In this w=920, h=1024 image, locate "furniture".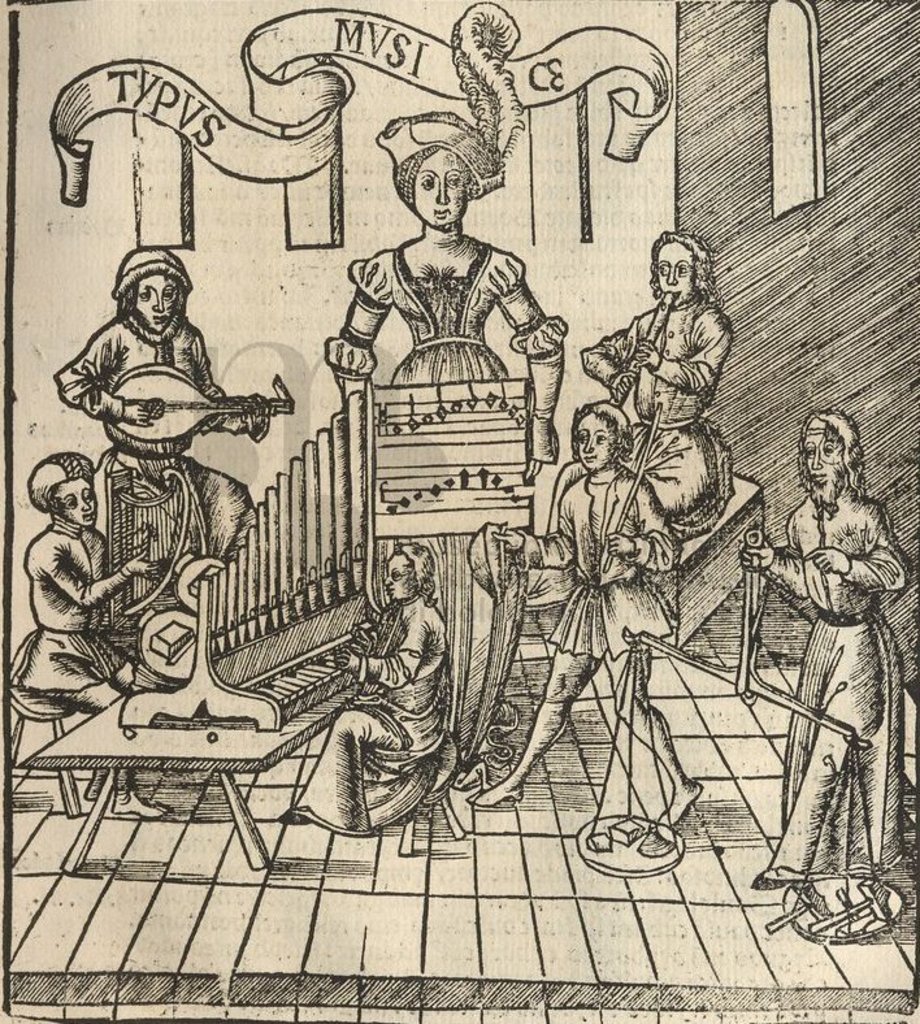
Bounding box: x1=18 y1=690 x2=364 y2=875.
